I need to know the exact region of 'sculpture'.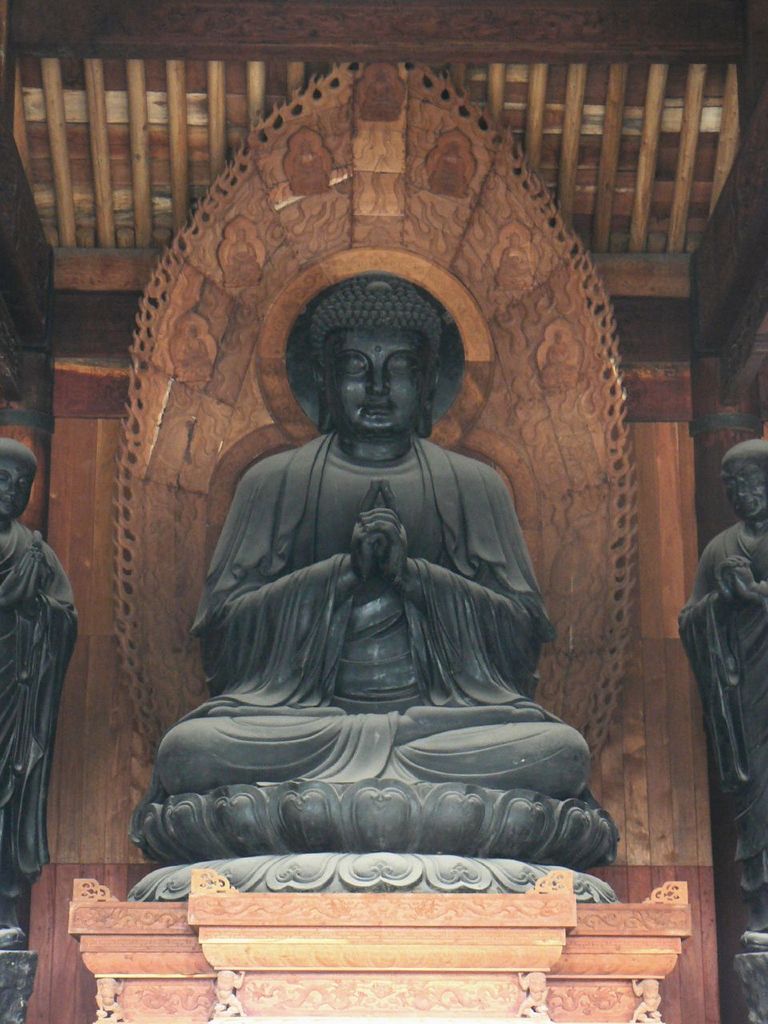
Region: (x1=675, y1=440, x2=767, y2=936).
